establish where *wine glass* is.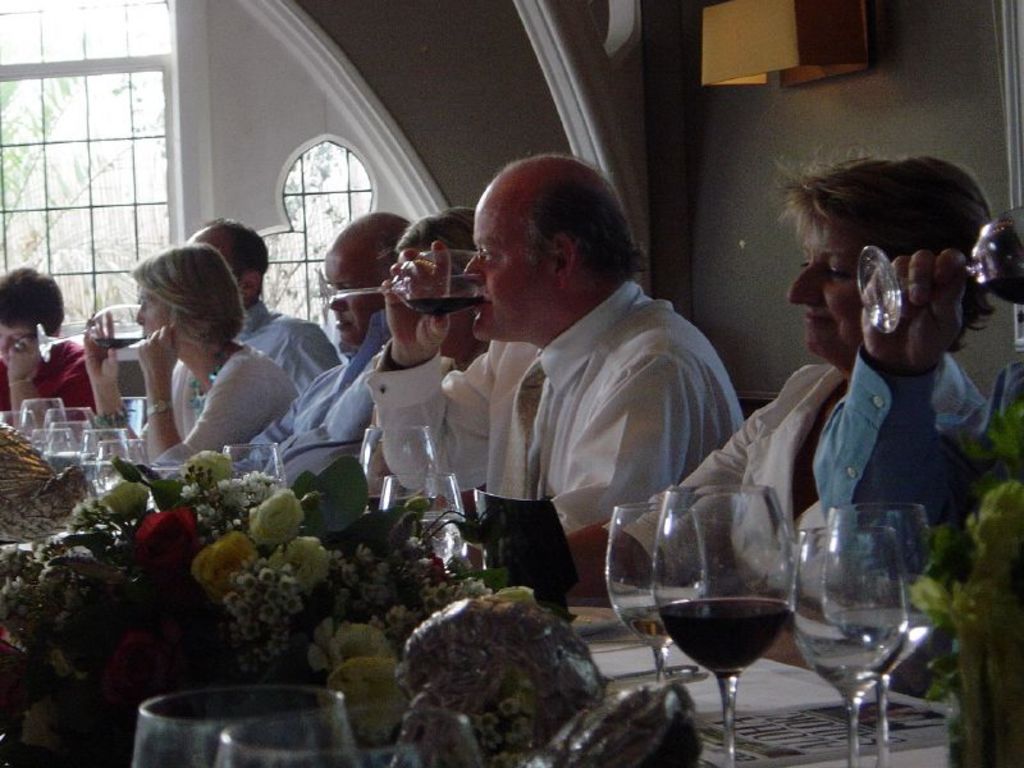
Established at bbox=[608, 502, 708, 676].
